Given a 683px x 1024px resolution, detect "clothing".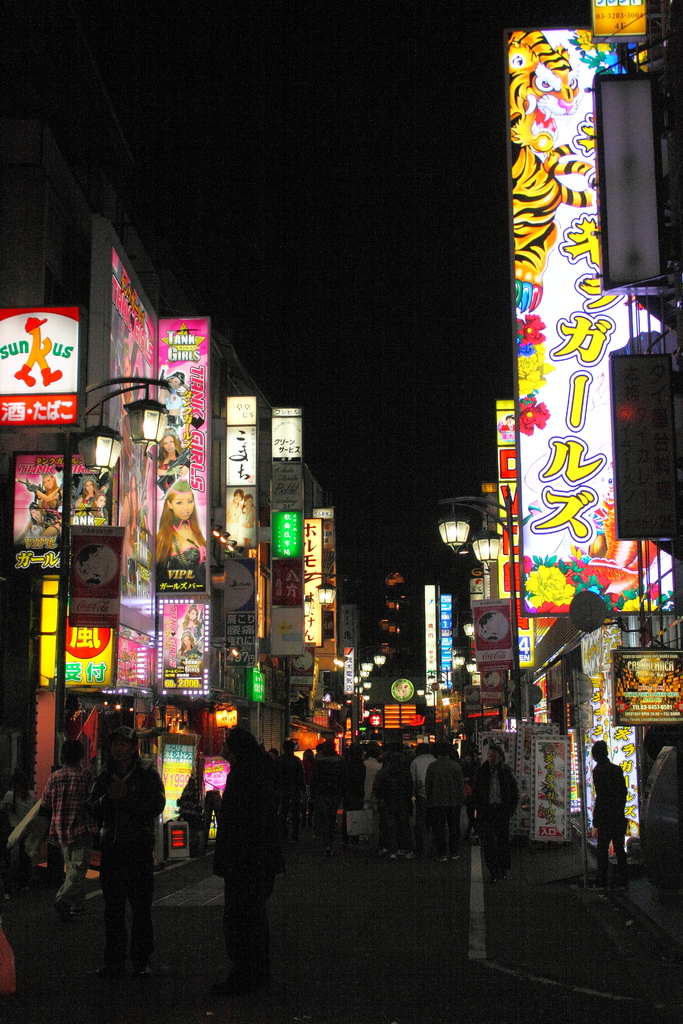
[left=646, top=754, right=682, bottom=871].
